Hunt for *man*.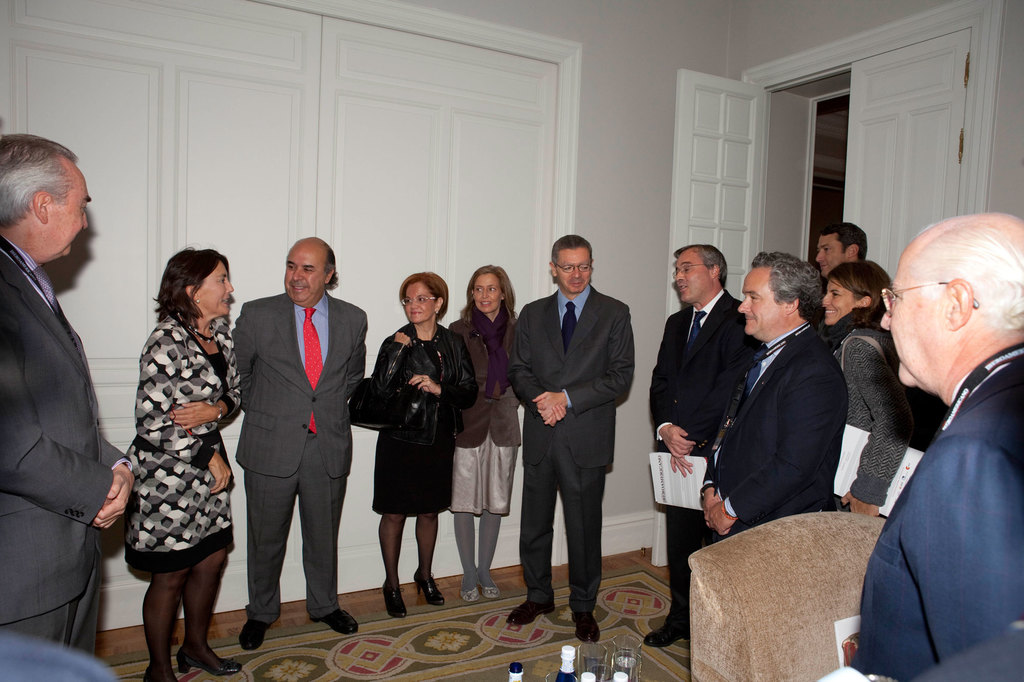
Hunted down at crop(0, 134, 134, 666).
